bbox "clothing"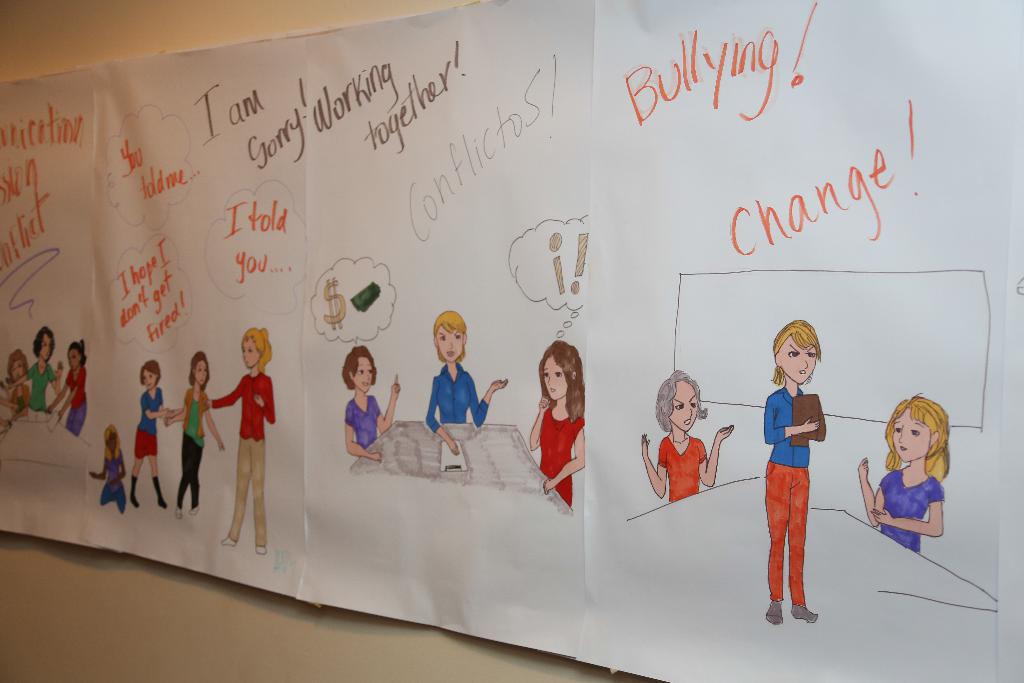
340,387,381,465
